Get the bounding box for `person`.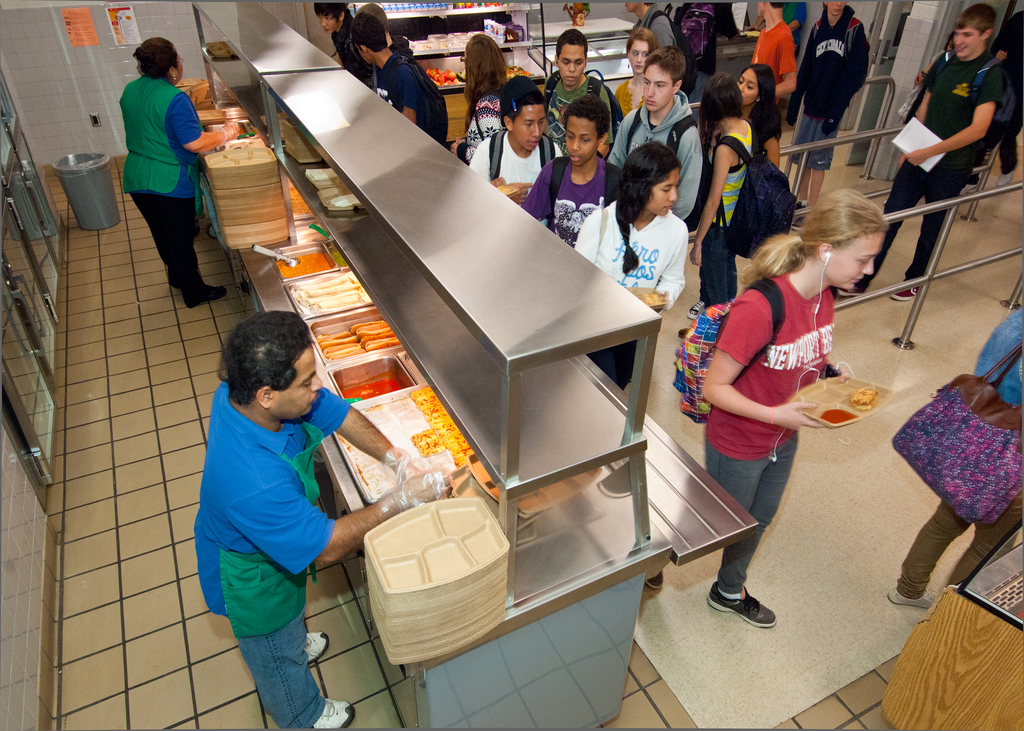
x1=599, y1=40, x2=708, y2=227.
